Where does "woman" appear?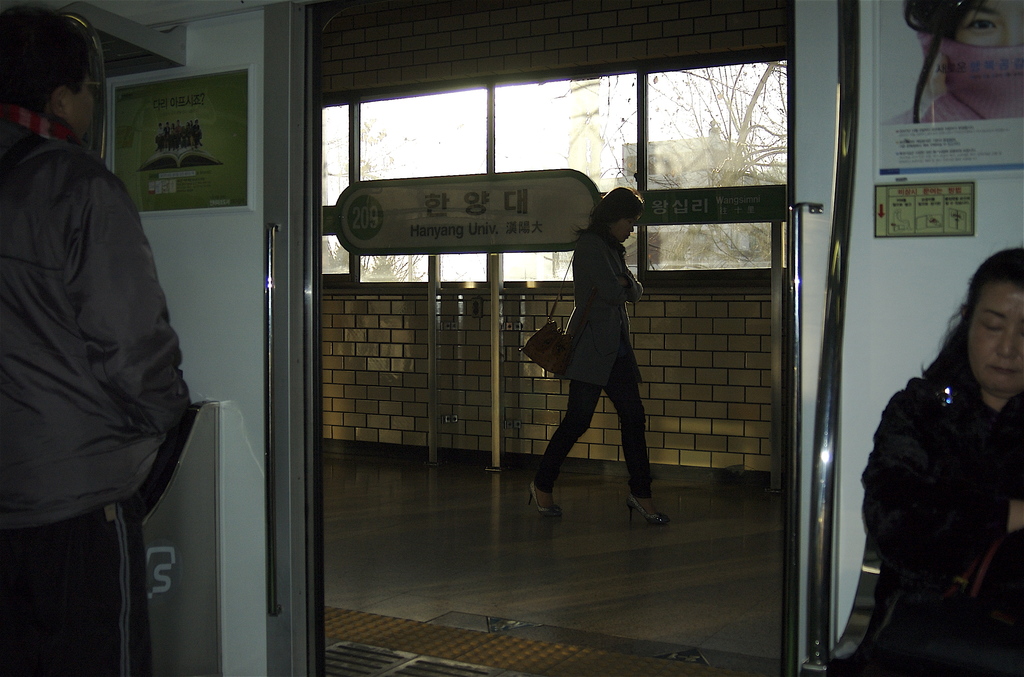
Appears at (left=858, top=249, right=1023, bottom=676).
